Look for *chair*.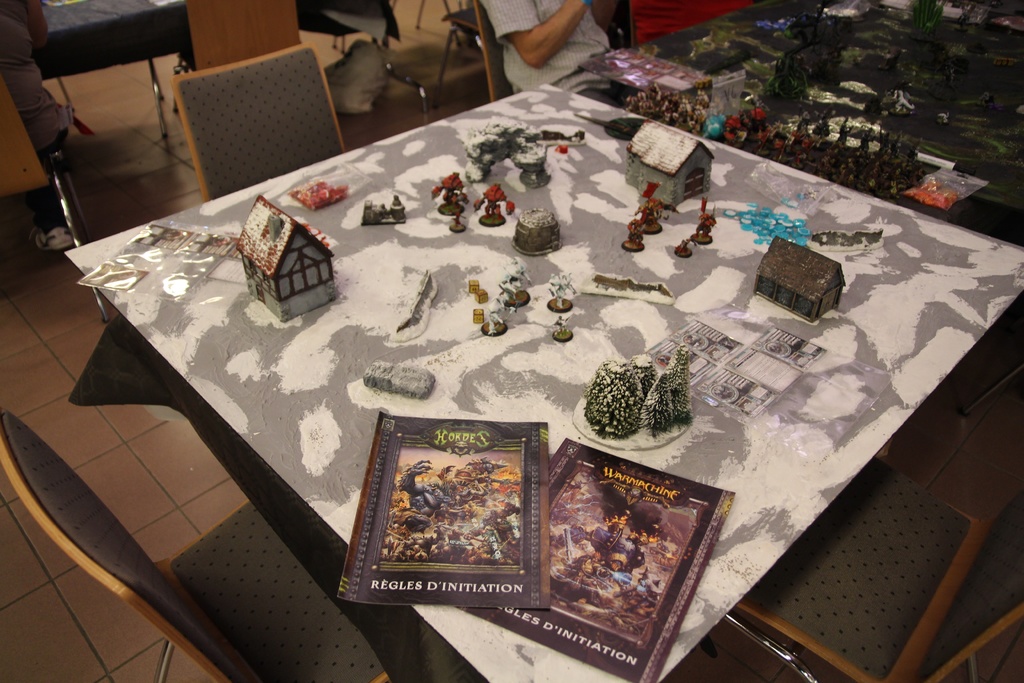
Found: bbox=[149, 0, 308, 136].
